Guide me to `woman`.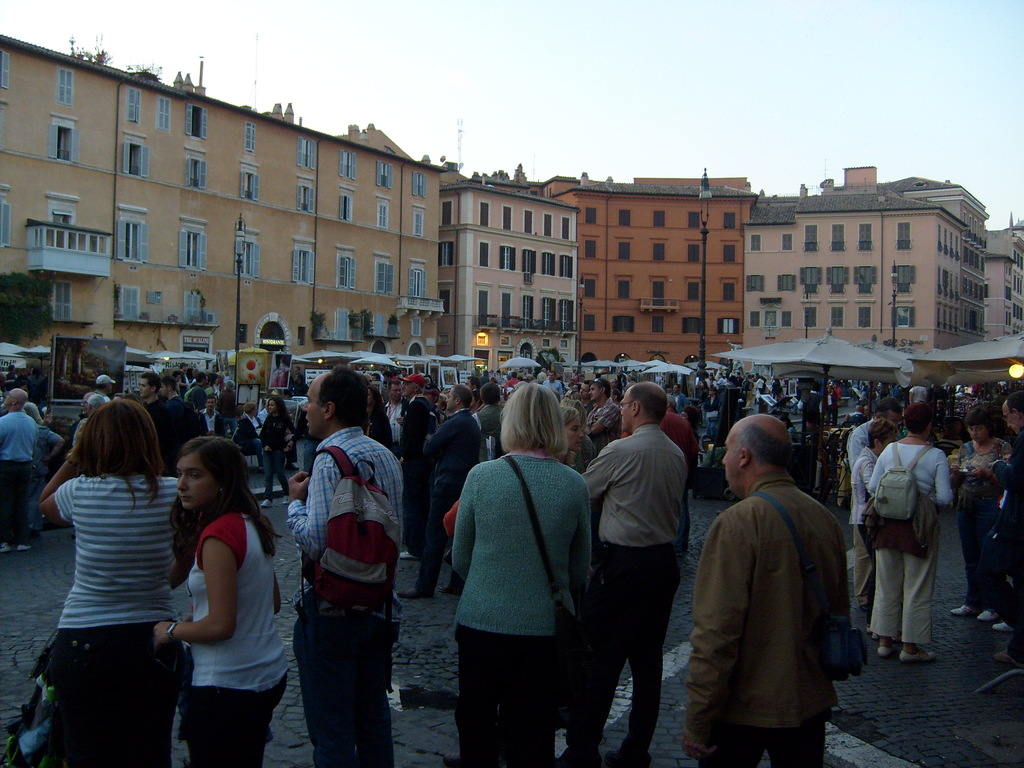
Guidance: <box>138,416,282,759</box>.
